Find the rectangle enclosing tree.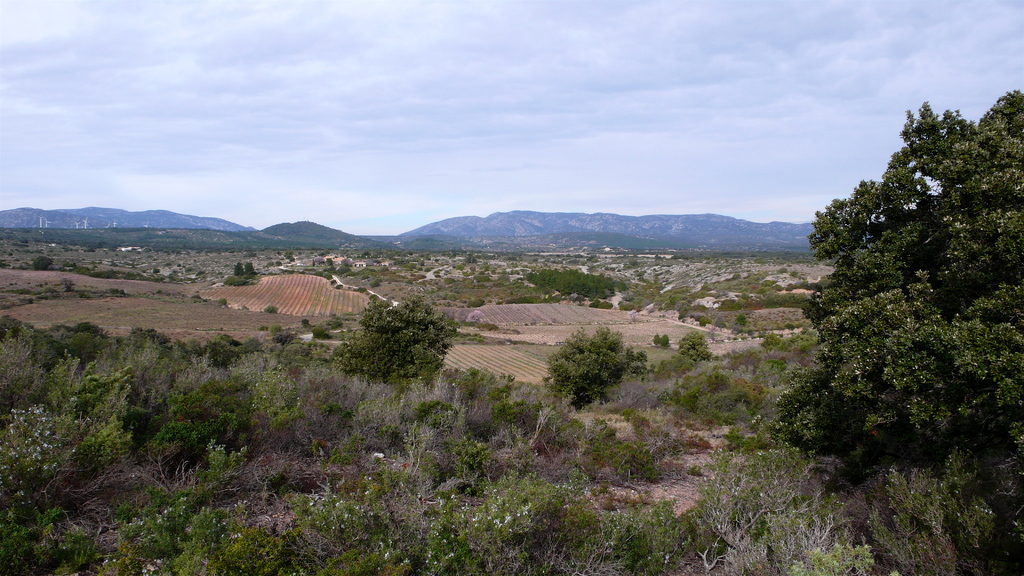
335, 292, 460, 382.
